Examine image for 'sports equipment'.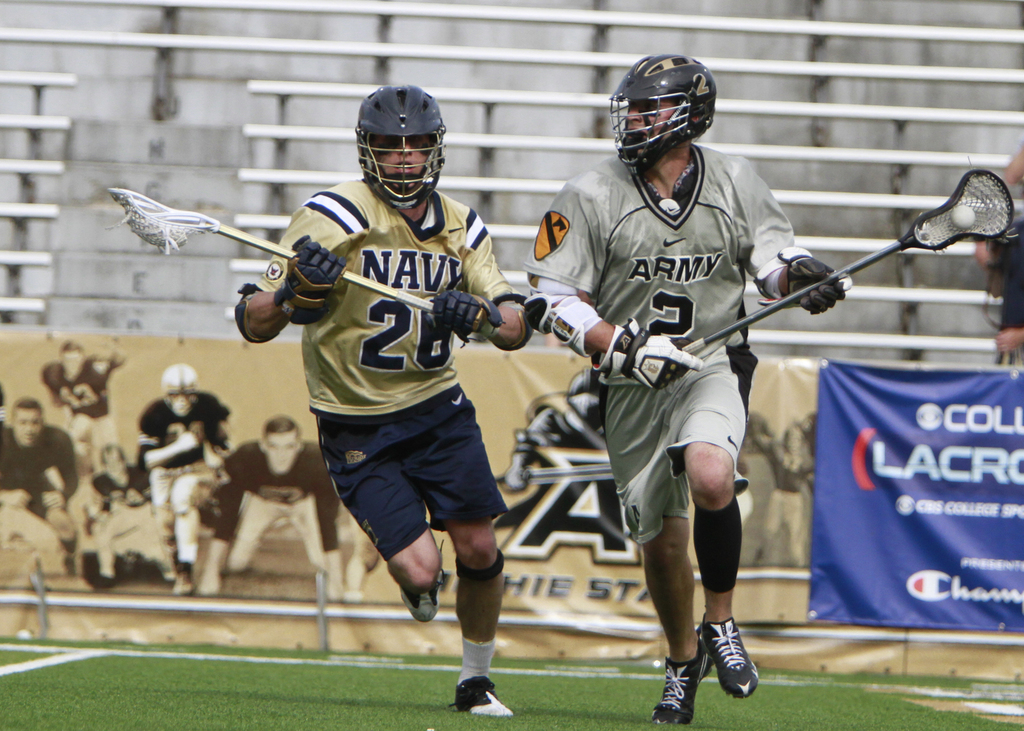
Examination result: left=351, top=84, right=449, bottom=208.
